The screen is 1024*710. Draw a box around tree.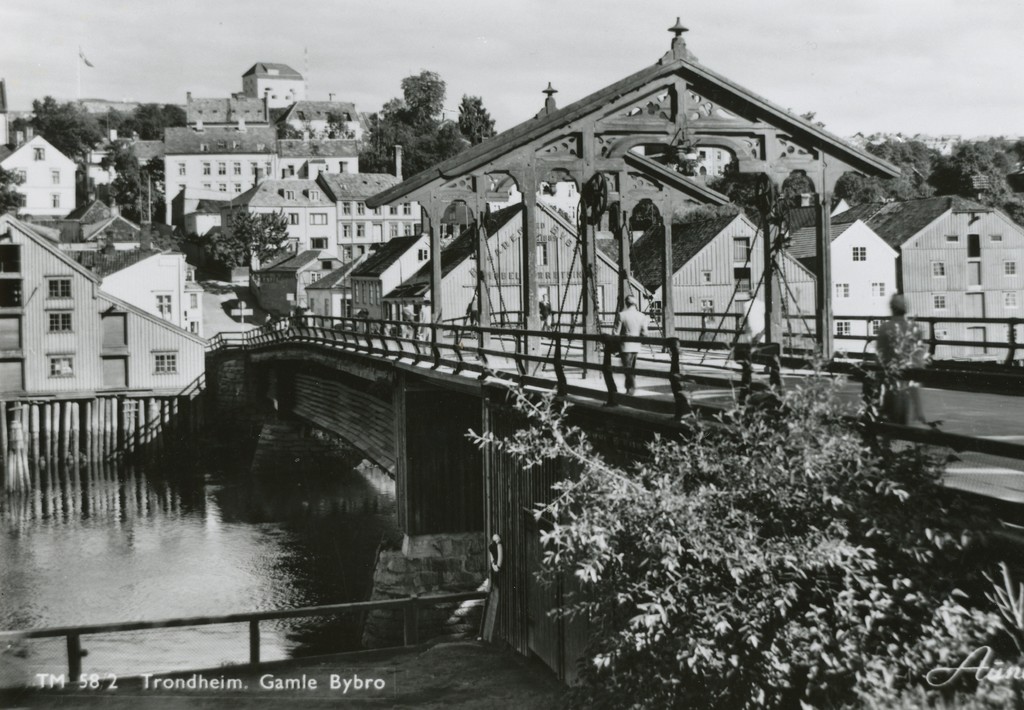
[13,91,102,166].
